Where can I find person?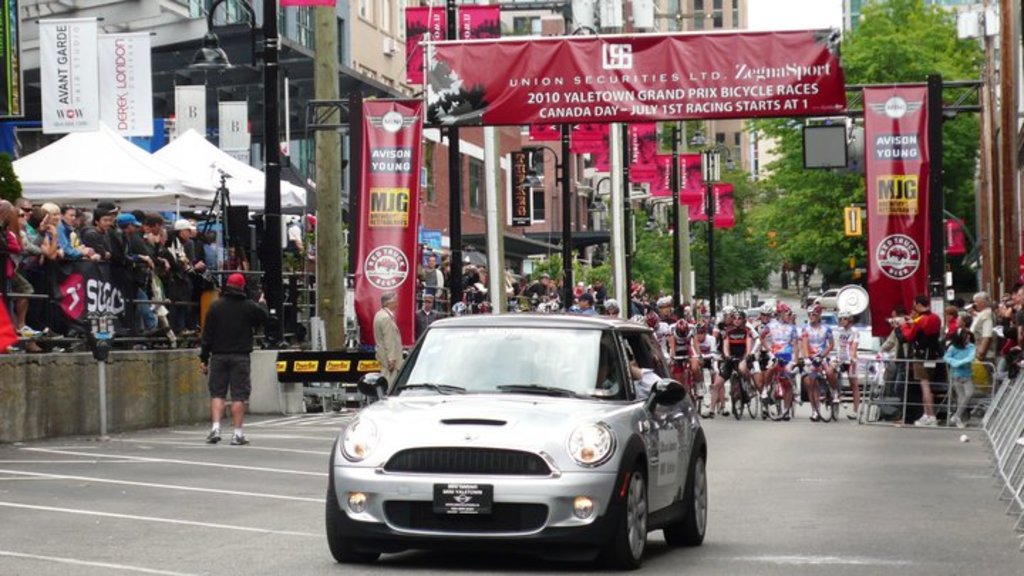
You can find it at box(185, 262, 255, 449).
